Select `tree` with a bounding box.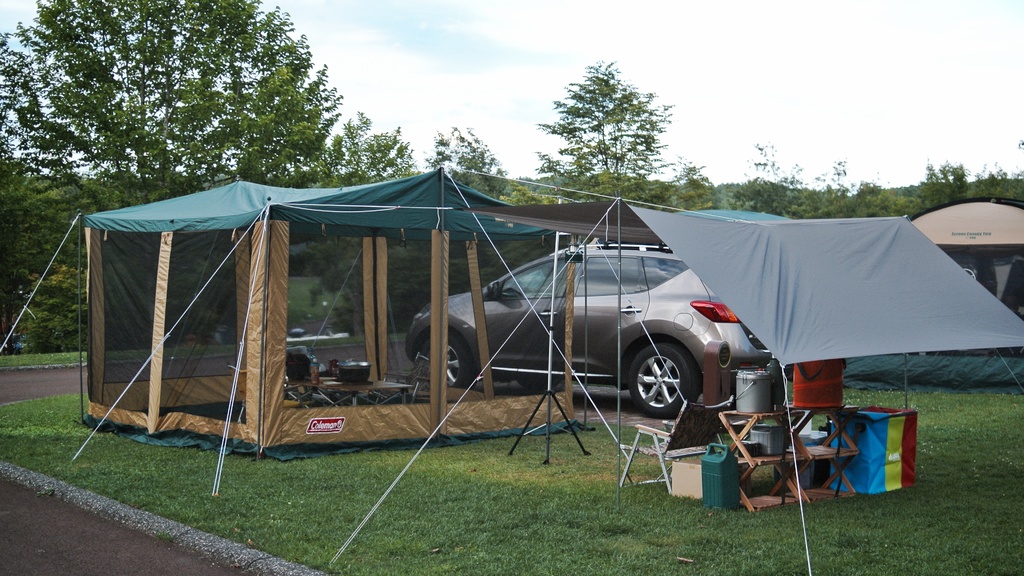
[515, 53, 709, 220].
